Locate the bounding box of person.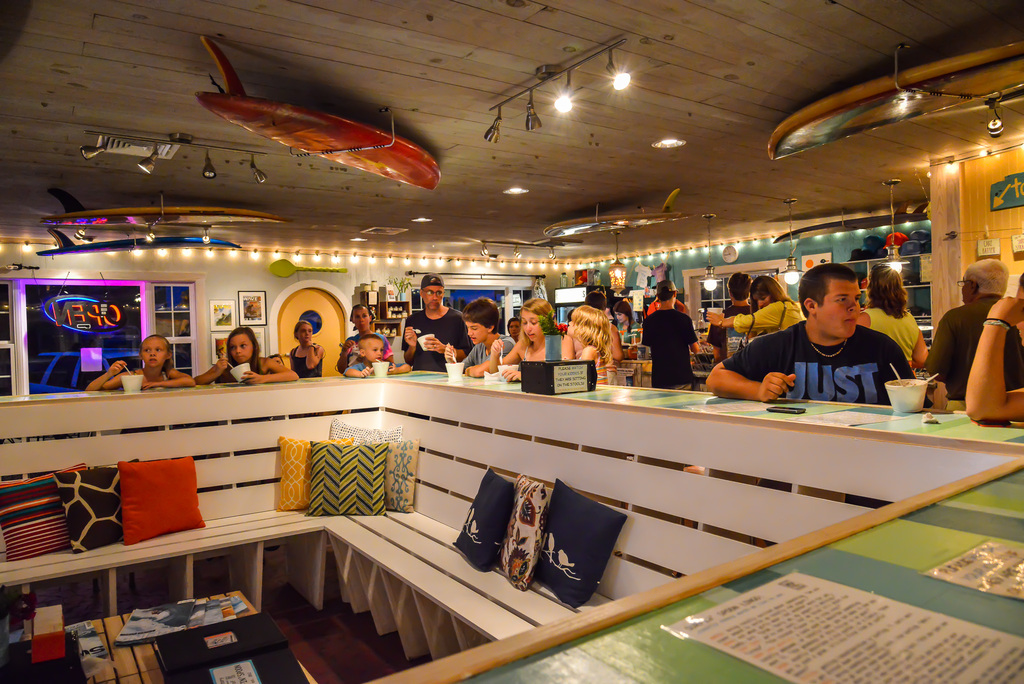
Bounding box: x1=705 y1=271 x2=753 y2=363.
